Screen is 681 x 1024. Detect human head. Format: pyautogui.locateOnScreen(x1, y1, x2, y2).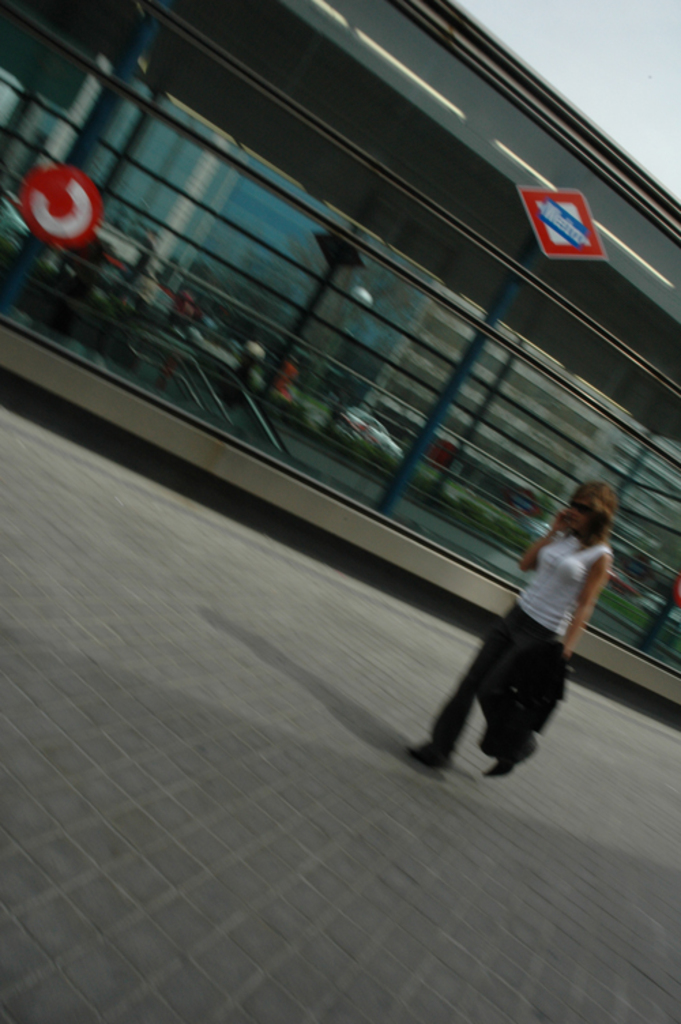
pyautogui.locateOnScreen(569, 482, 609, 546).
